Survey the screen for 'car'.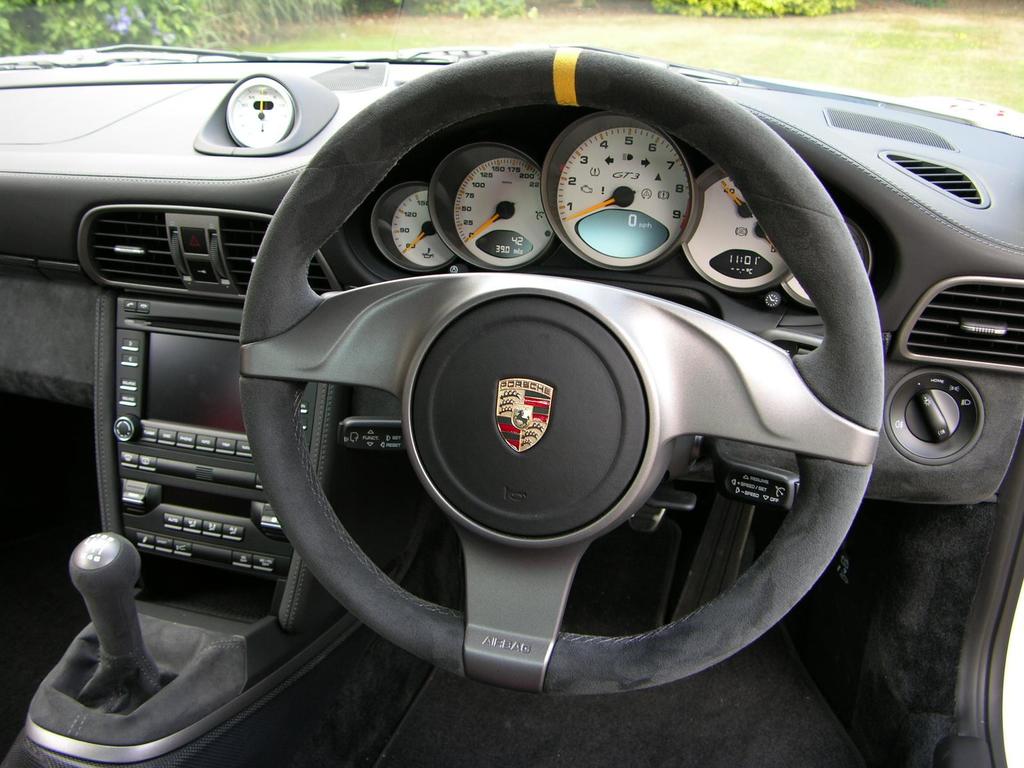
Survey found: [left=31, top=27, right=994, bottom=735].
